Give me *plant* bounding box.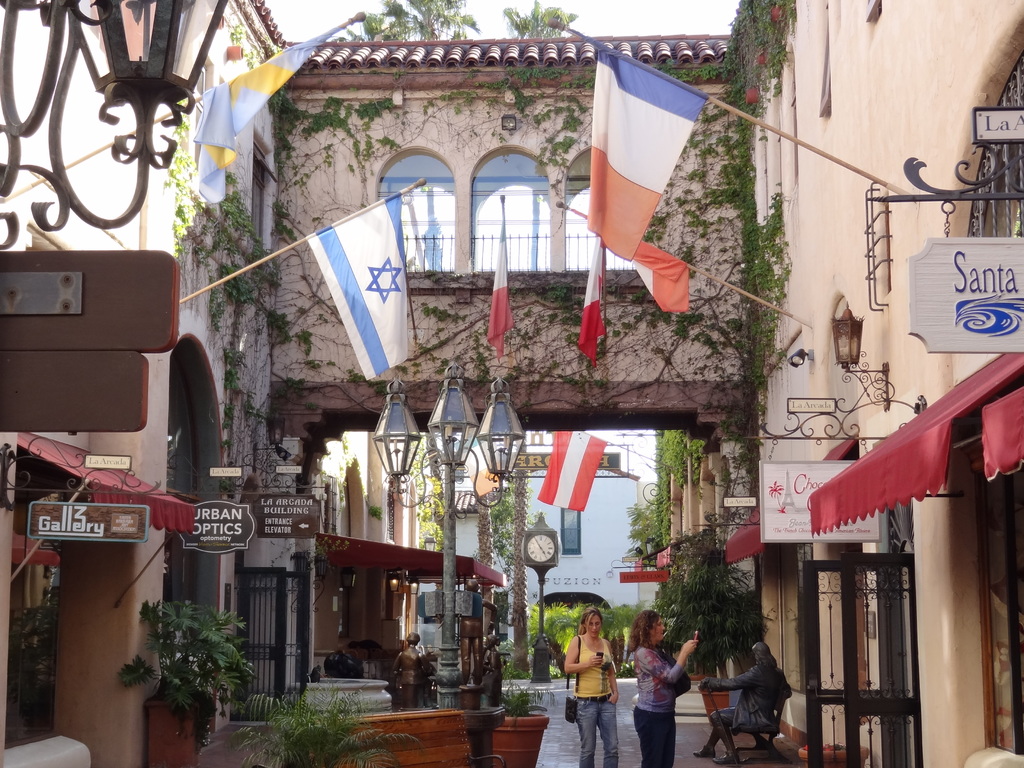
rect(364, 503, 386, 522).
